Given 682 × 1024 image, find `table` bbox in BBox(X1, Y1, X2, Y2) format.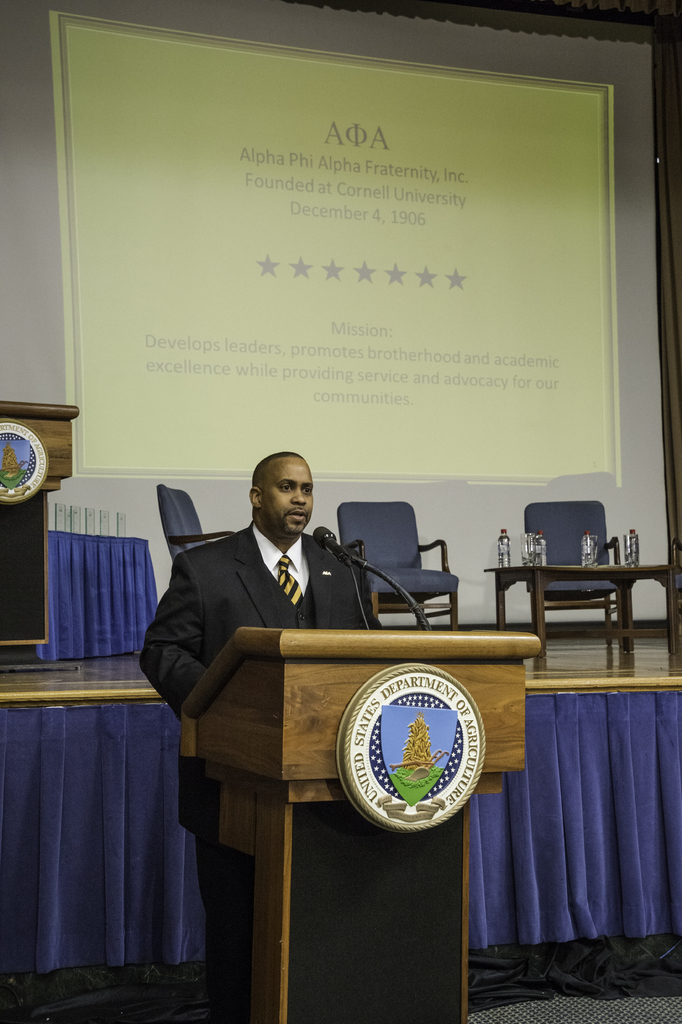
BBox(483, 540, 657, 676).
